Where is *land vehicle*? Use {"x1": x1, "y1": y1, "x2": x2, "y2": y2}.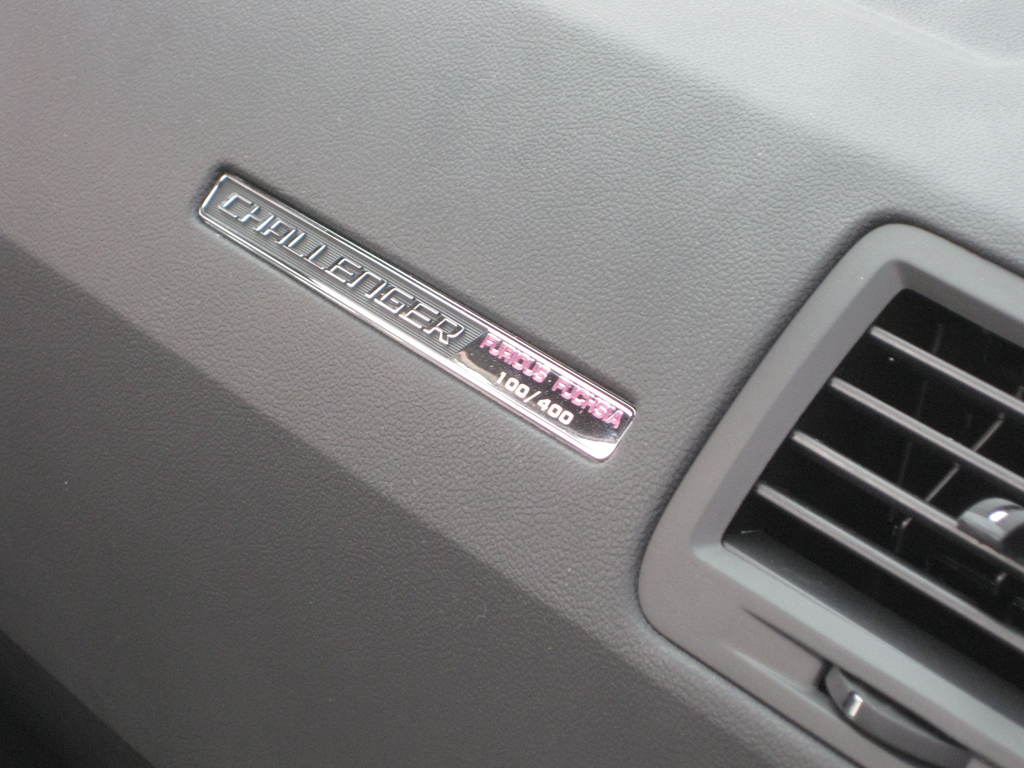
{"x1": 81, "y1": 81, "x2": 1023, "y2": 767}.
